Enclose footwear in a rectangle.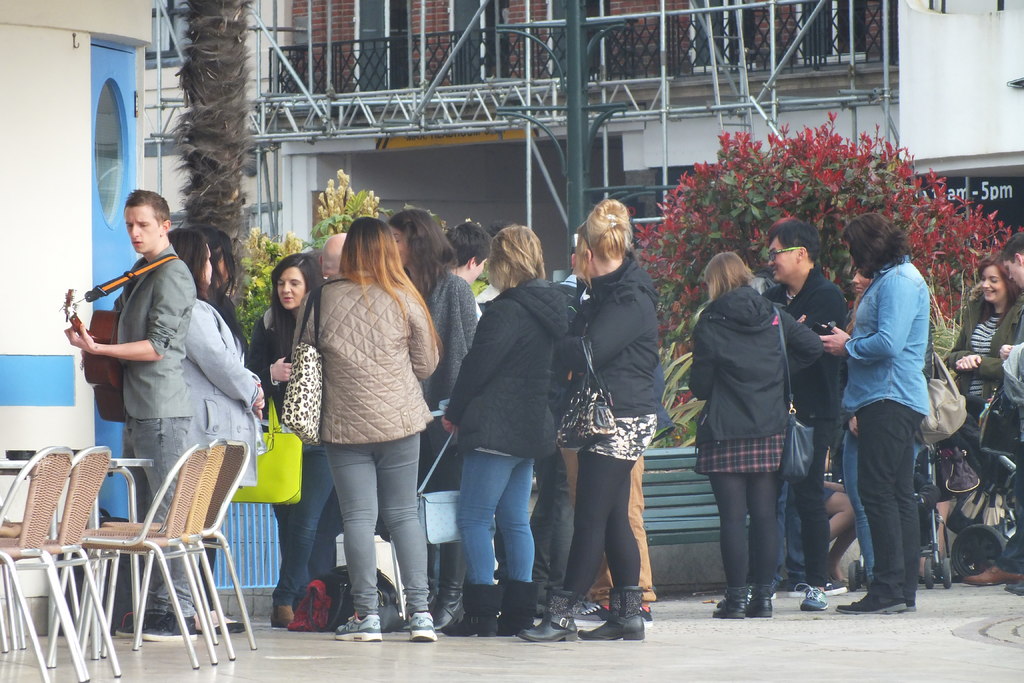
x1=786, y1=579, x2=845, y2=597.
